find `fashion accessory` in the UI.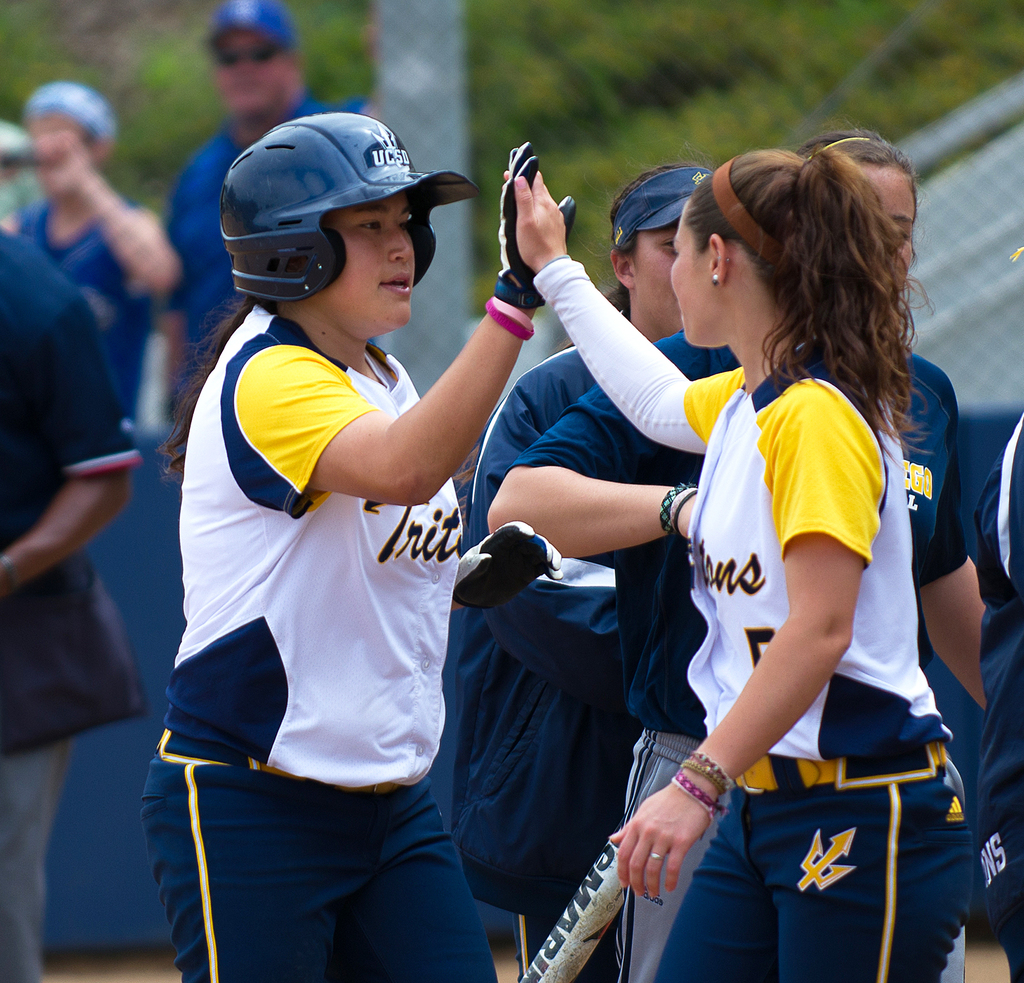
UI element at <bbox>484, 298, 535, 341</bbox>.
